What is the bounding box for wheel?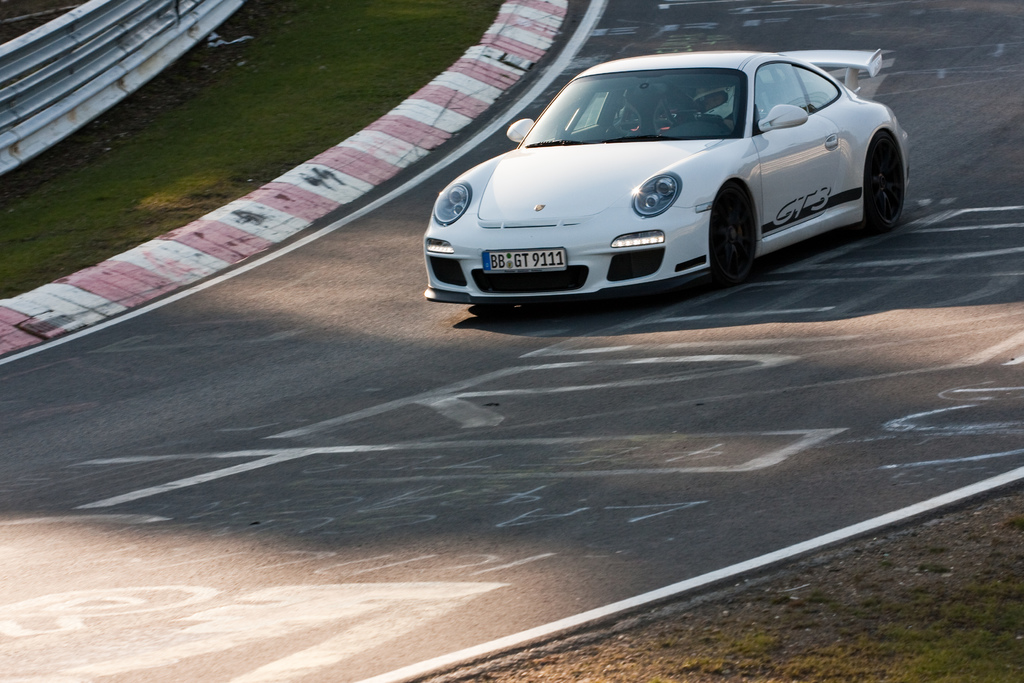
<bbox>712, 185, 751, 282</bbox>.
